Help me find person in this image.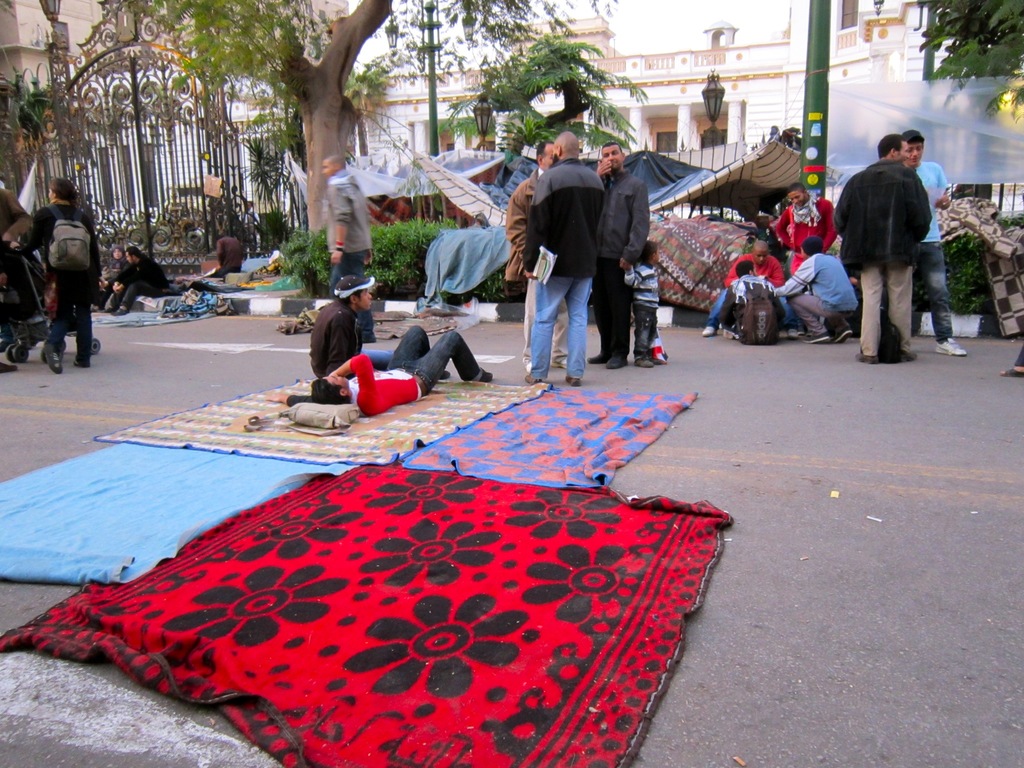
Found it: box(210, 232, 247, 280).
